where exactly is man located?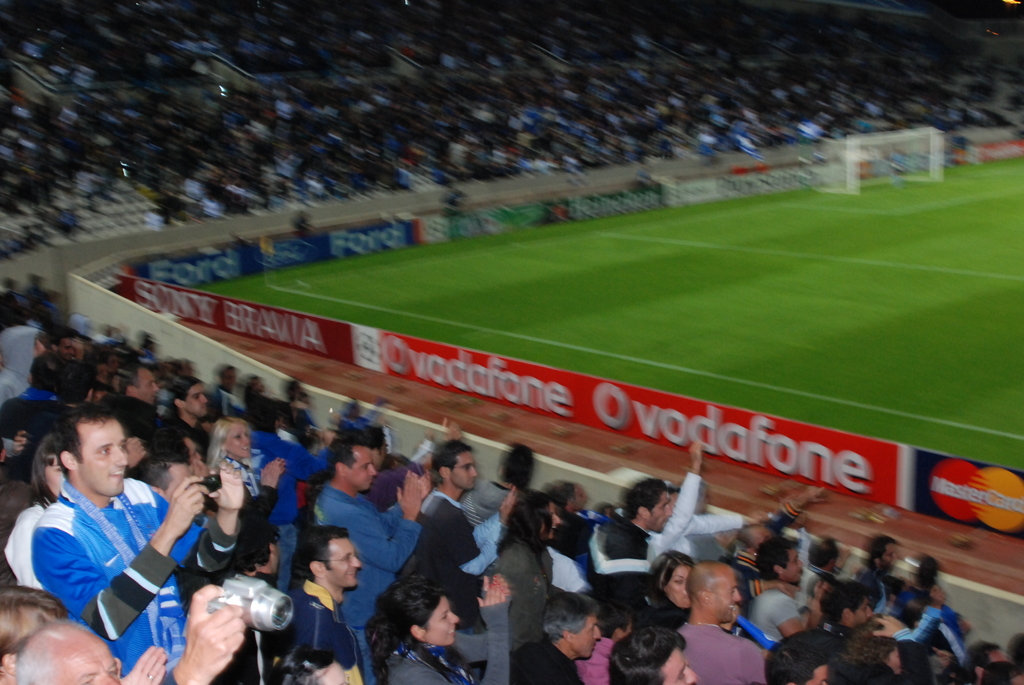
Its bounding box is l=728, t=523, r=798, b=606.
